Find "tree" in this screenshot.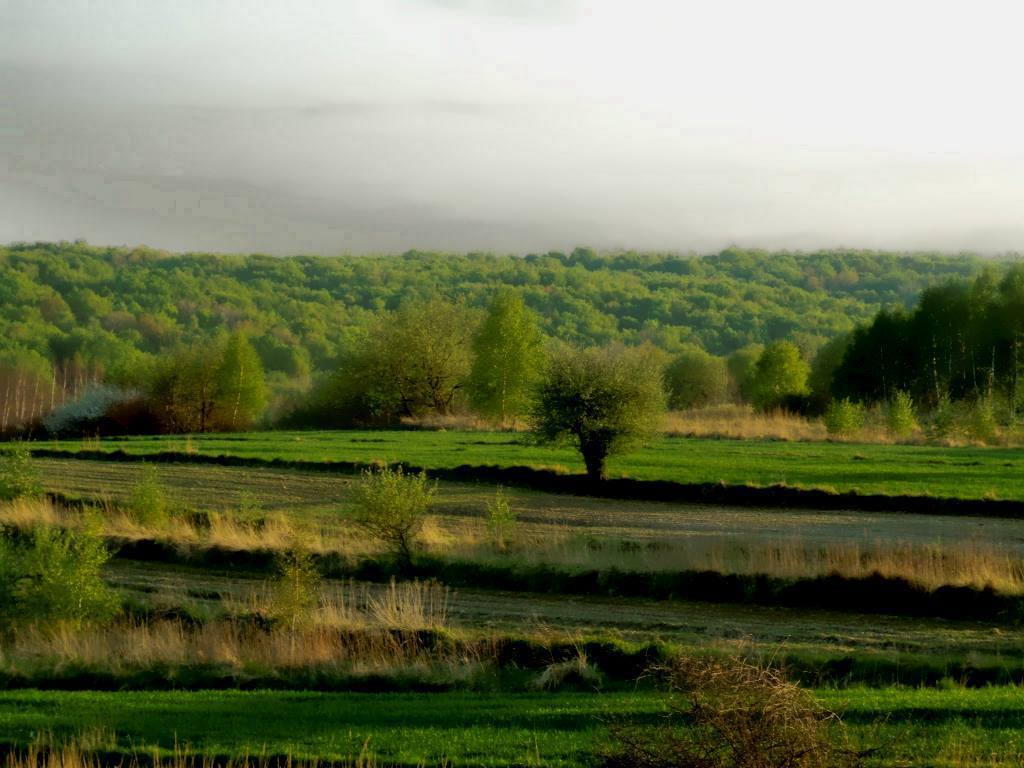
The bounding box for "tree" is (558,337,664,478).
